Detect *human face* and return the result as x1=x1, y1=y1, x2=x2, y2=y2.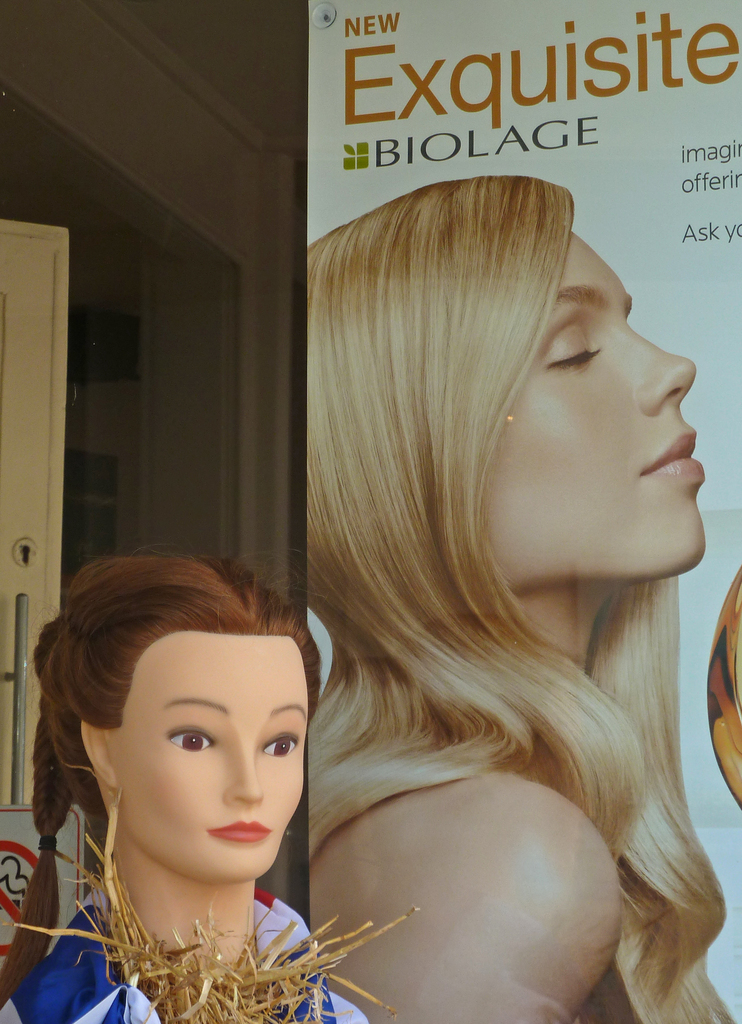
x1=513, y1=221, x2=706, y2=591.
